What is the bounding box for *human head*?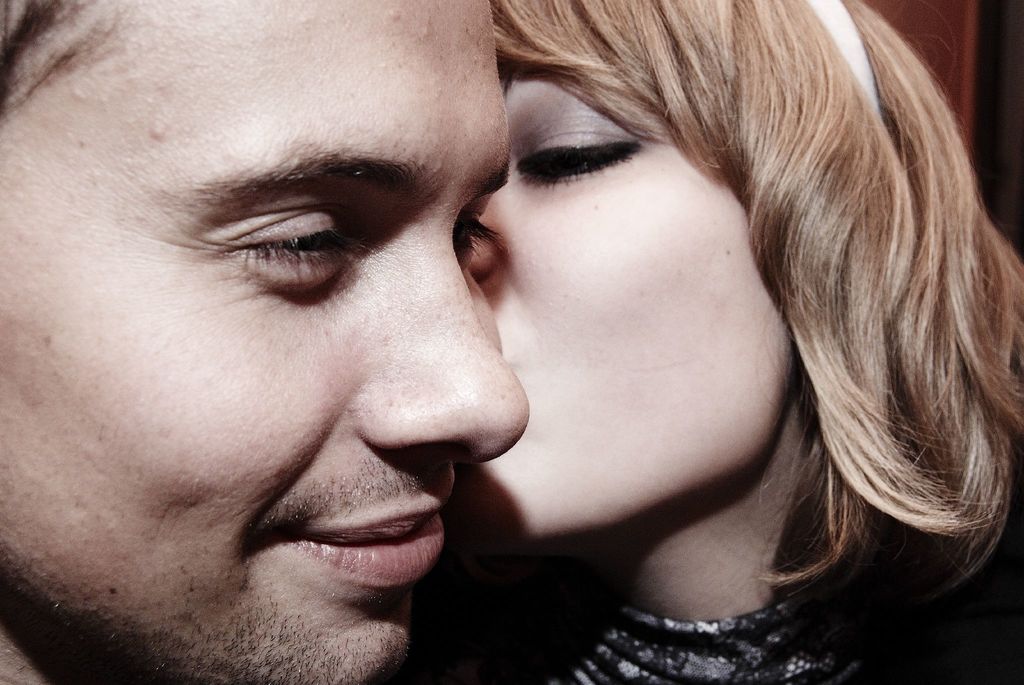
<bbox>465, 13, 888, 523</bbox>.
